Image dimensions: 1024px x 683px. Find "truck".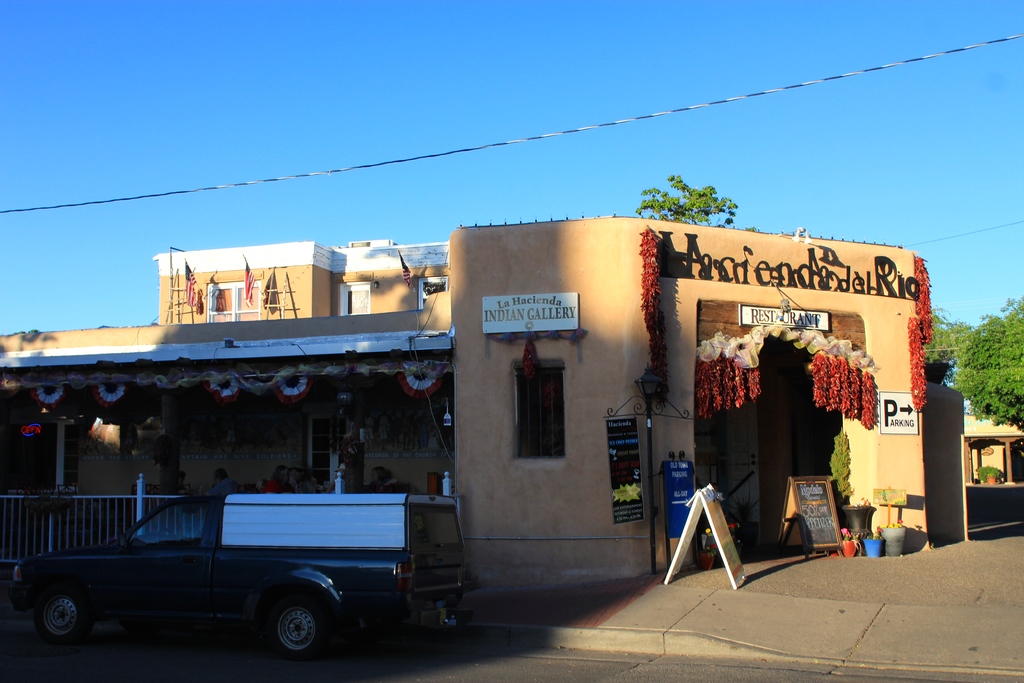
BBox(10, 490, 493, 665).
